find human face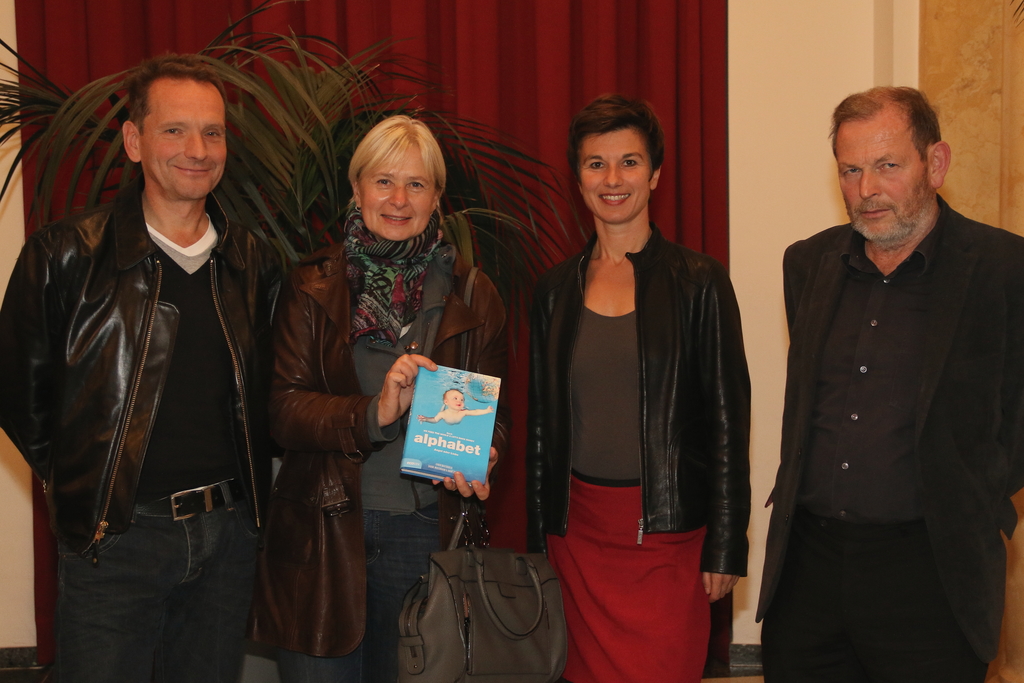
region(356, 148, 436, 239)
